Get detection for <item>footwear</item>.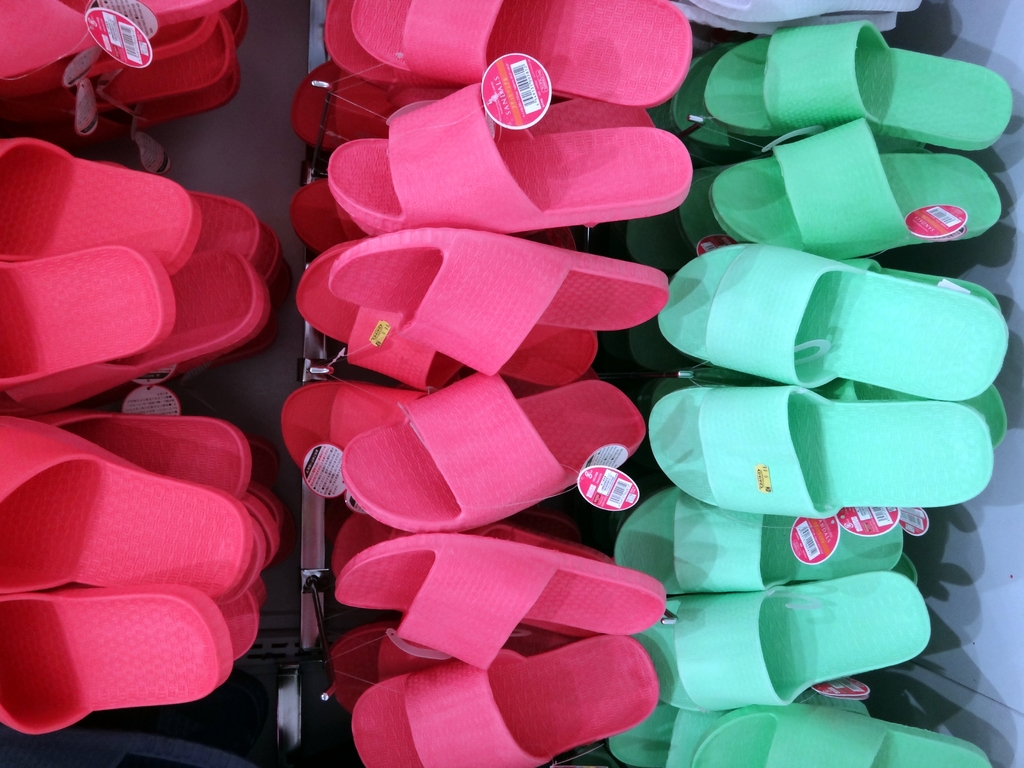
Detection: x1=655, y1=241, x2=1008, y2=400.
